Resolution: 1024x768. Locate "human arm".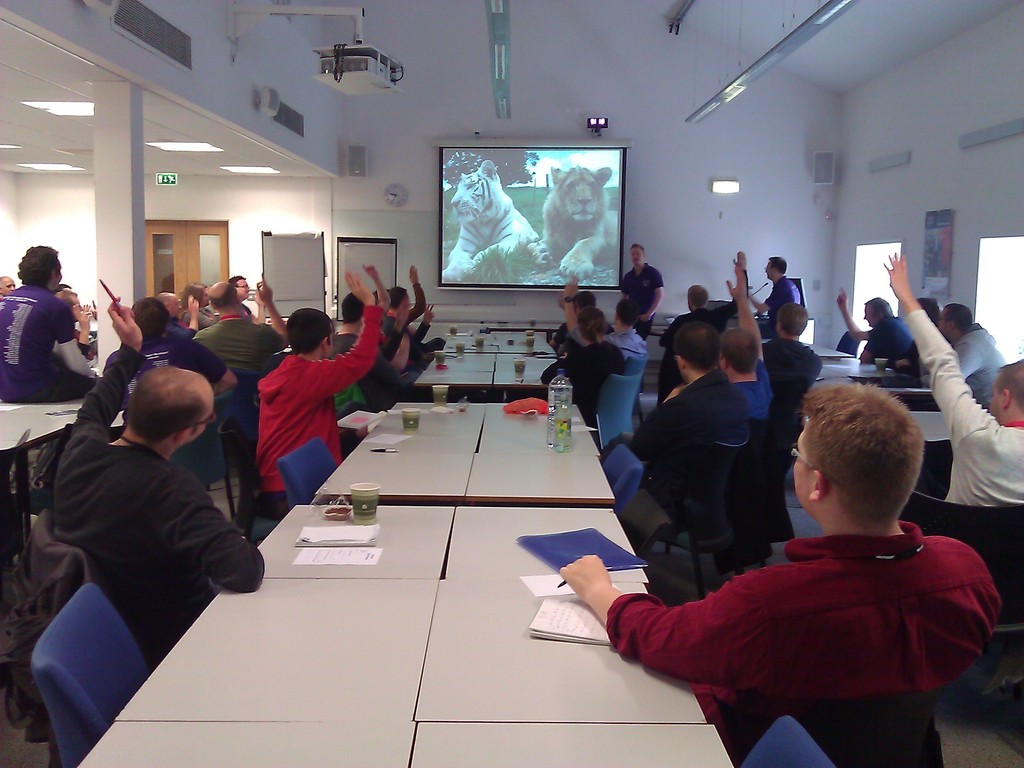
BBox(726, 273, 779, 388).
